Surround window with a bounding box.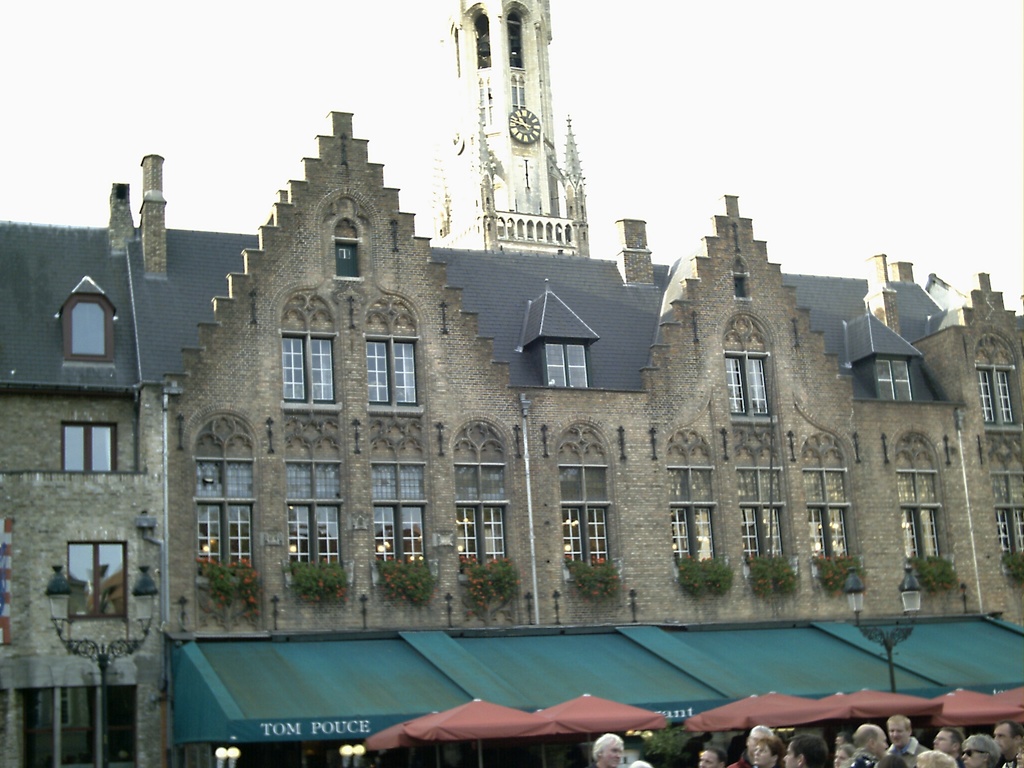
select_region(540, 346, 589, 389).
